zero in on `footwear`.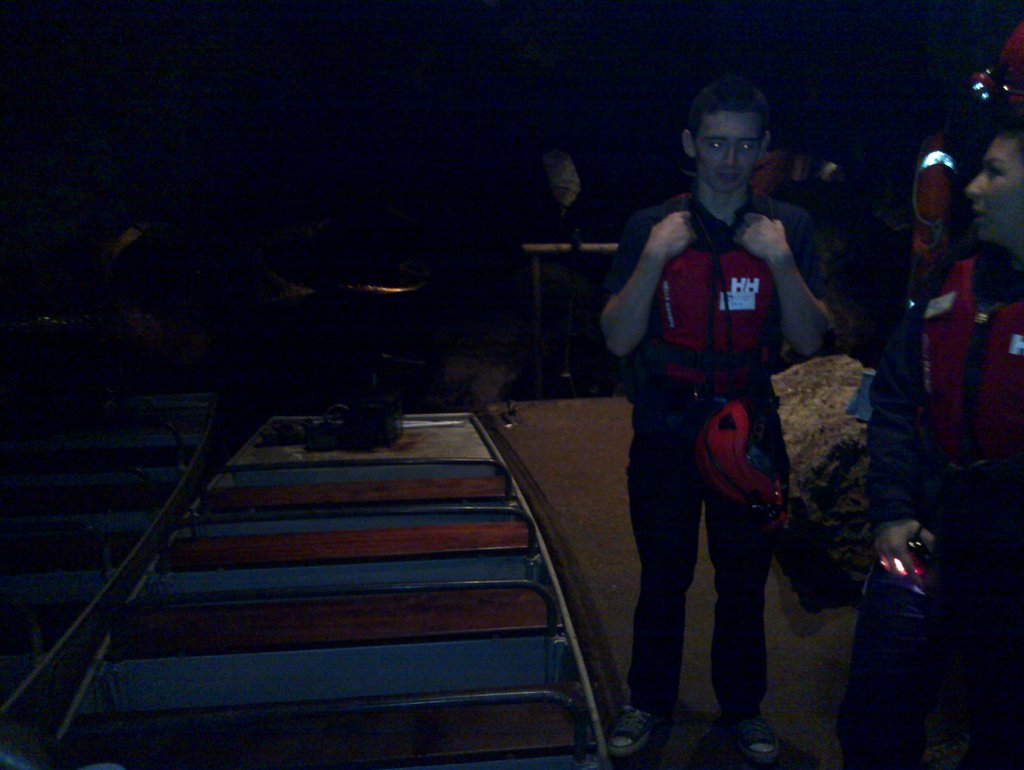
Zeroed in: detection(605, 700, 669, 756).
